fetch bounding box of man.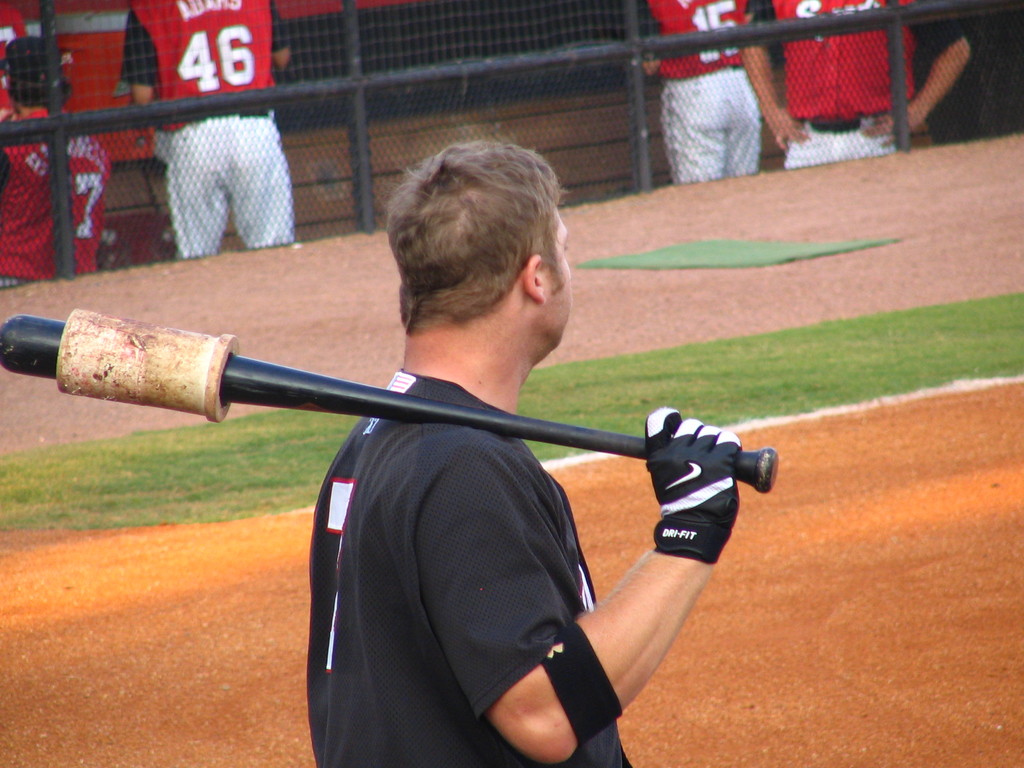
Bbox: pyautogui.locateOnScreen(0, 29, 120, 290).
